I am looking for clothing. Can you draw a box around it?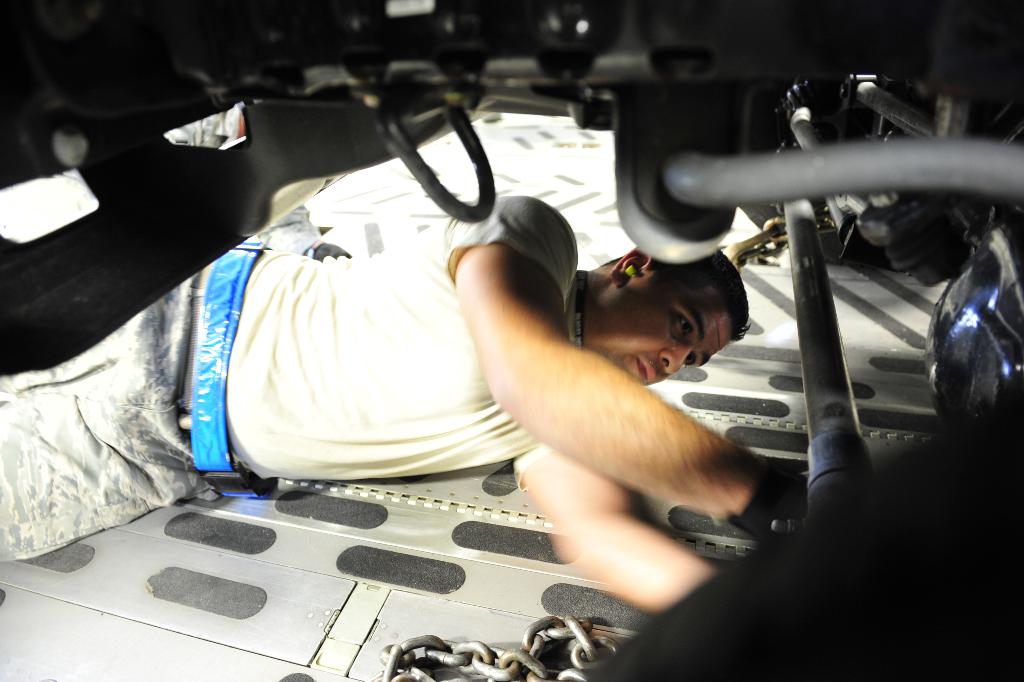
Sure, the bounding box is crop(0, 191, 577, 558).
